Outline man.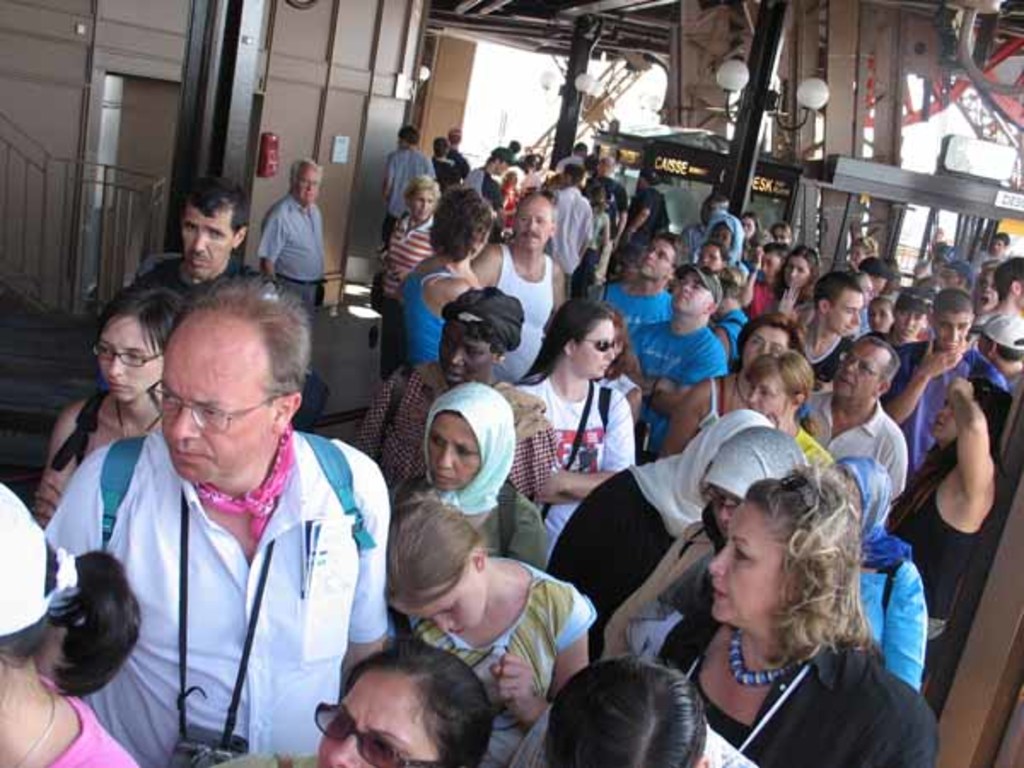
Outline: crop(630, 270, 737, 461).
